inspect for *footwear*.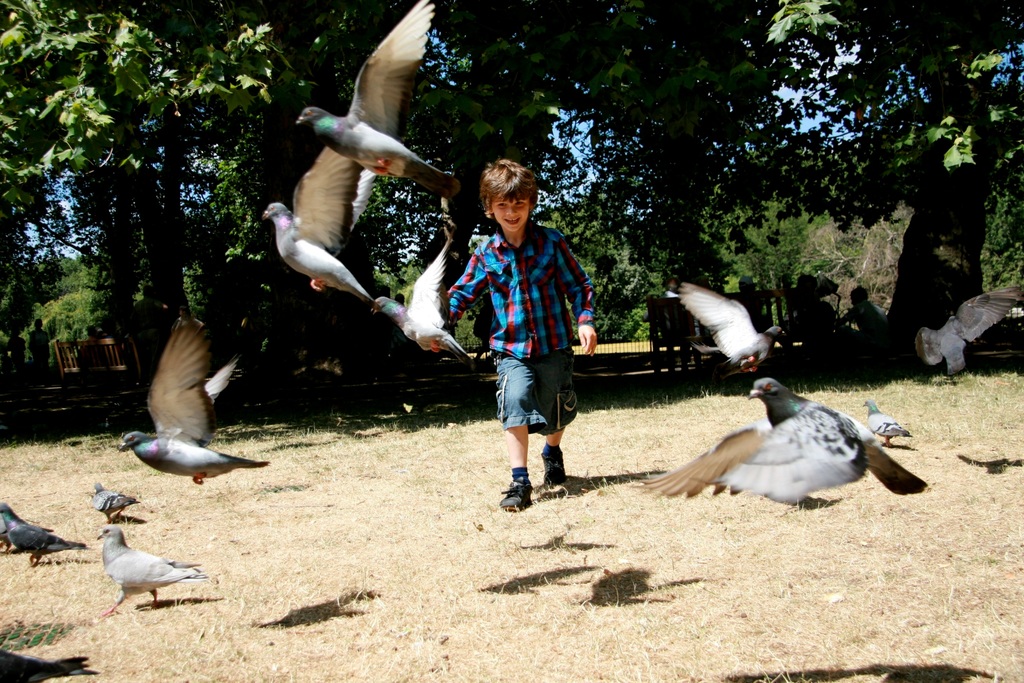
Inspection: 539 444 574 500.
